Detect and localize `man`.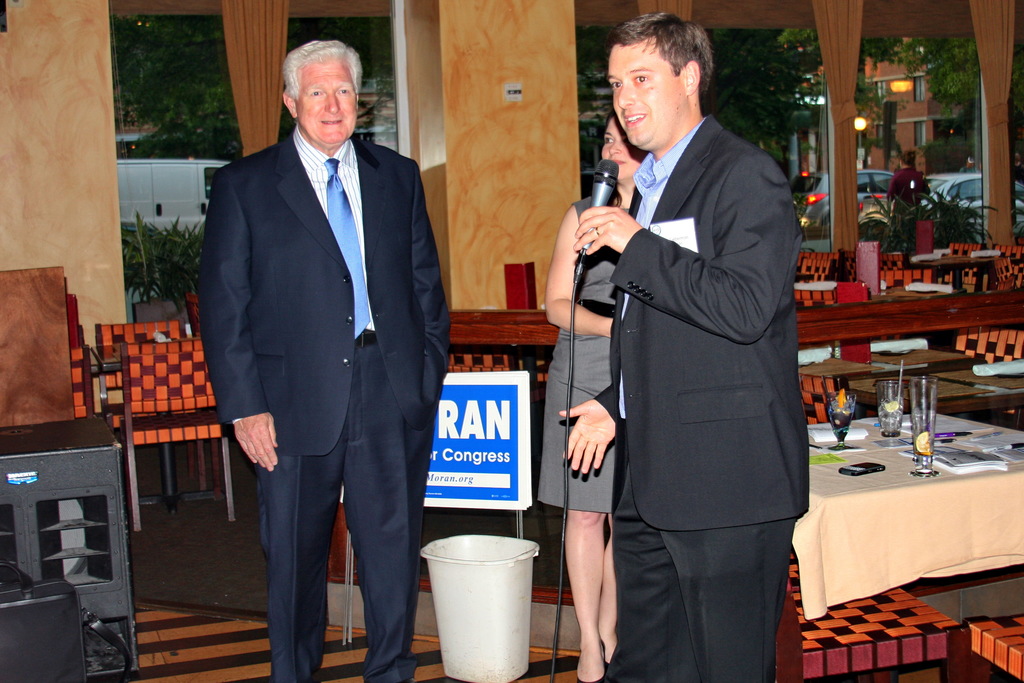
Localized at rect(558, 4, 809, 682).
